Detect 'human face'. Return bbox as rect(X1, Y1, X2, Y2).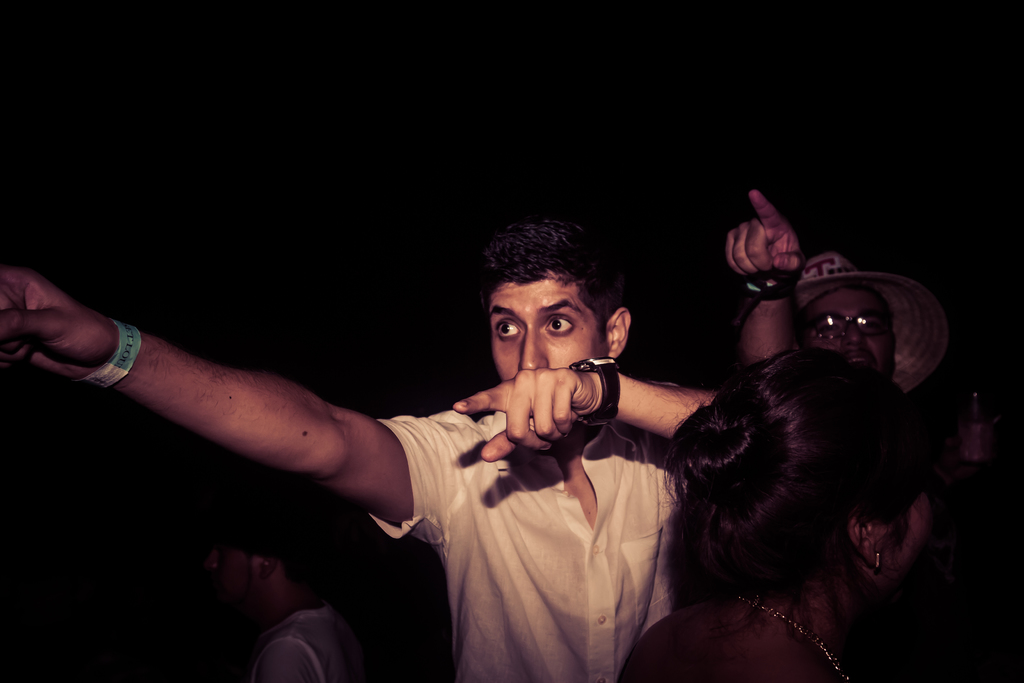
rect(489, 267, 609, 414).
